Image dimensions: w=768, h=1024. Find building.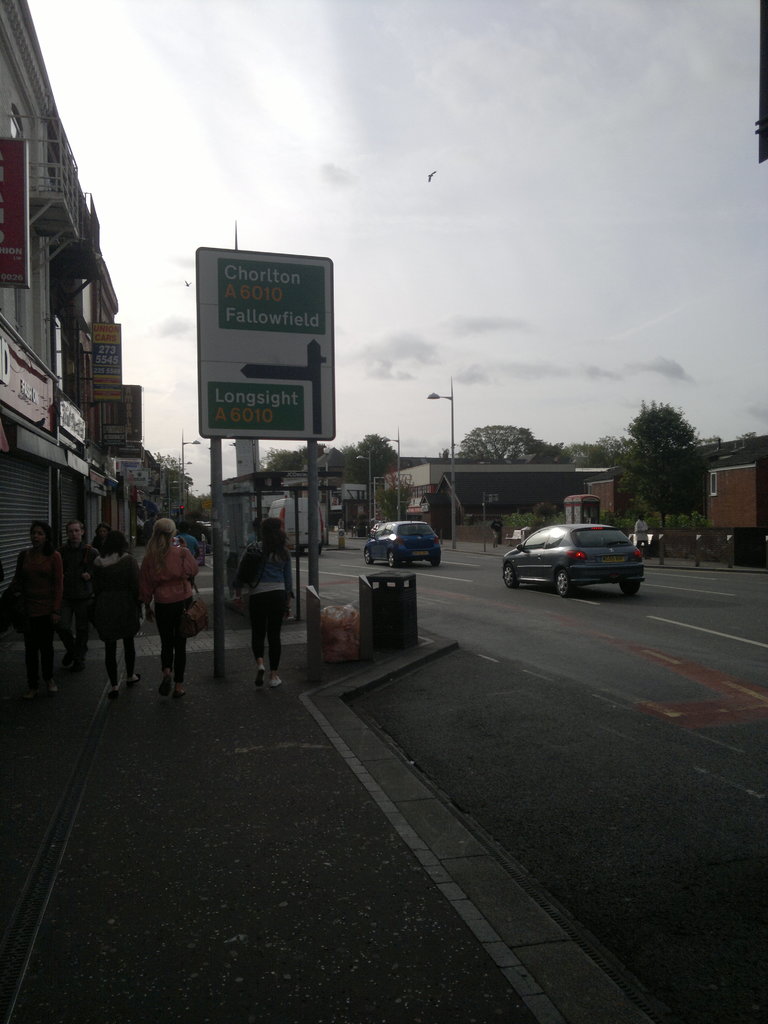
(0, 0, 165, 602).
